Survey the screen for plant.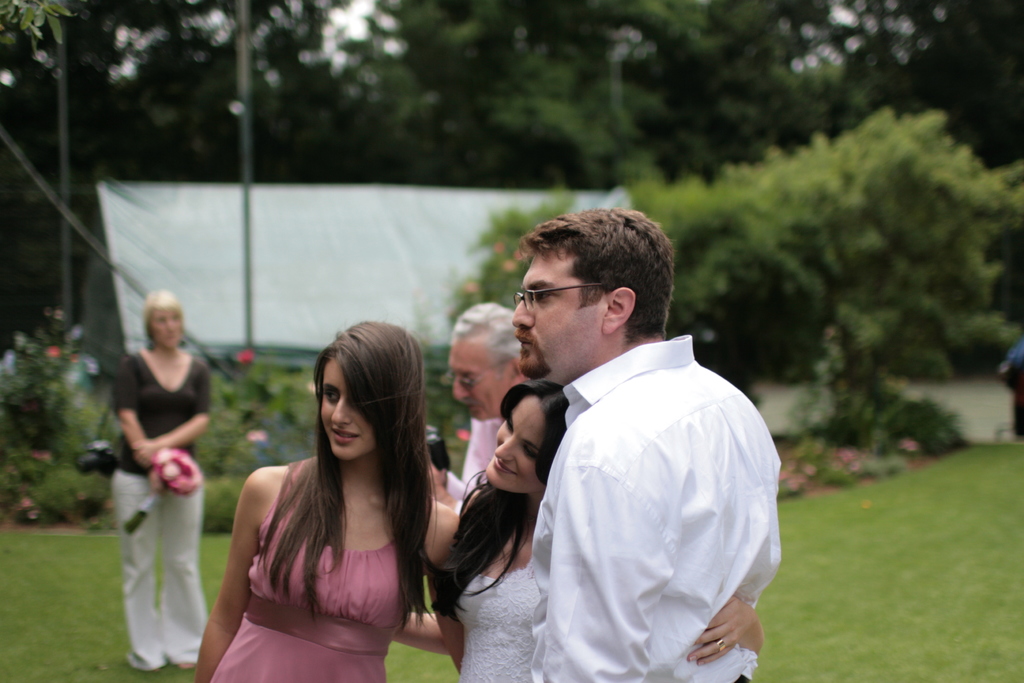
Survey found: <box>788,319,969,479</box>.
